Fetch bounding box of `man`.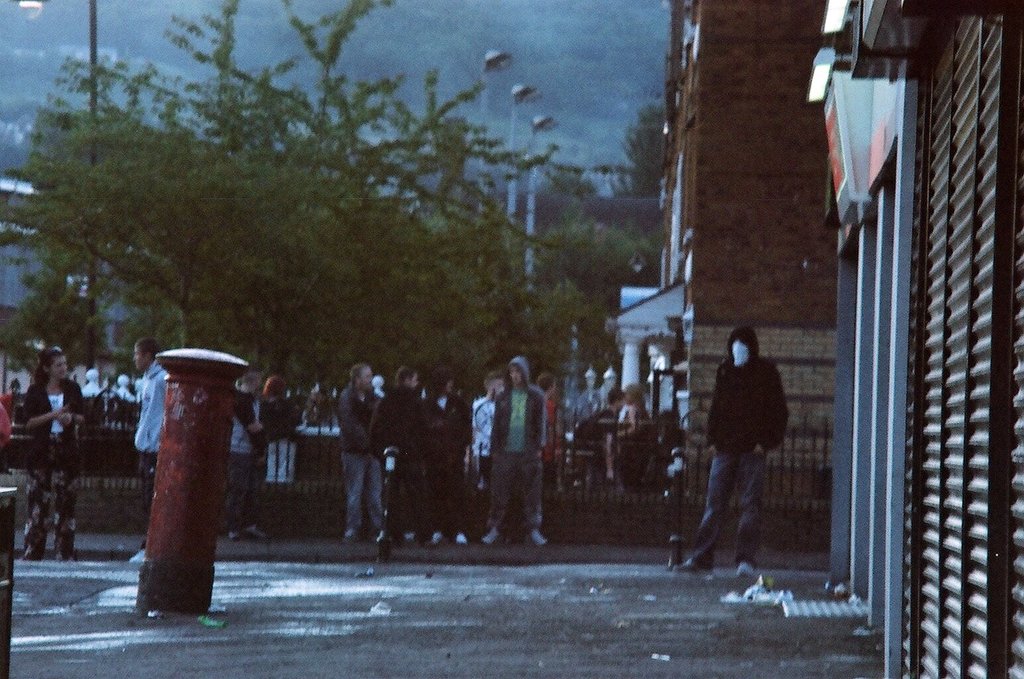
Bbox: 420/363/469/547.
